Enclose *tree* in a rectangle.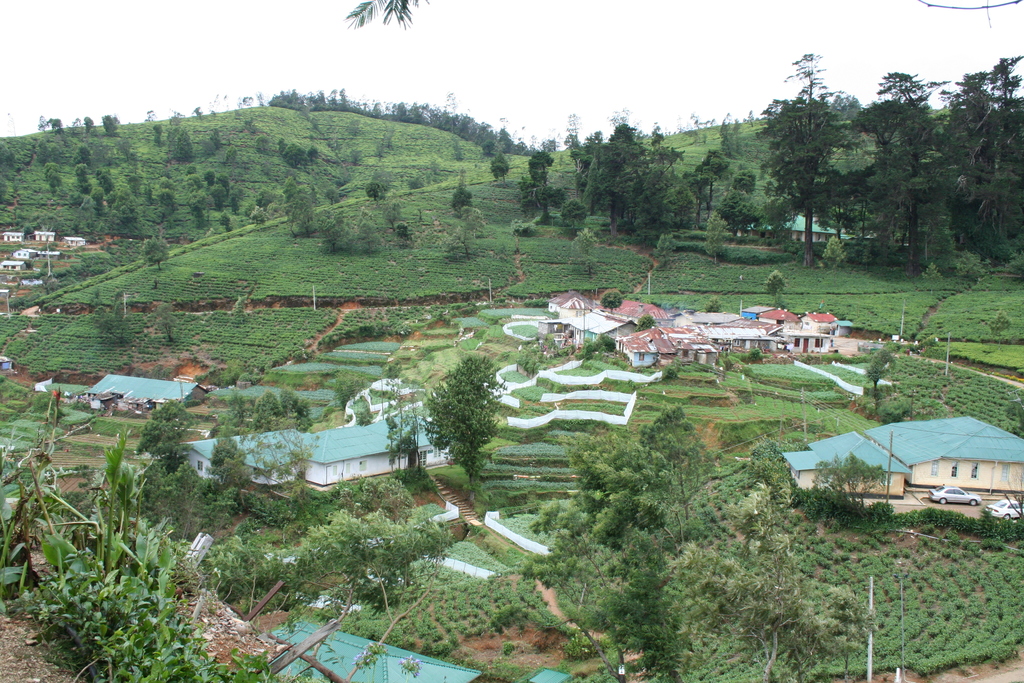
pyautogui.locateOnScreen(870, 349, 900, 416).
